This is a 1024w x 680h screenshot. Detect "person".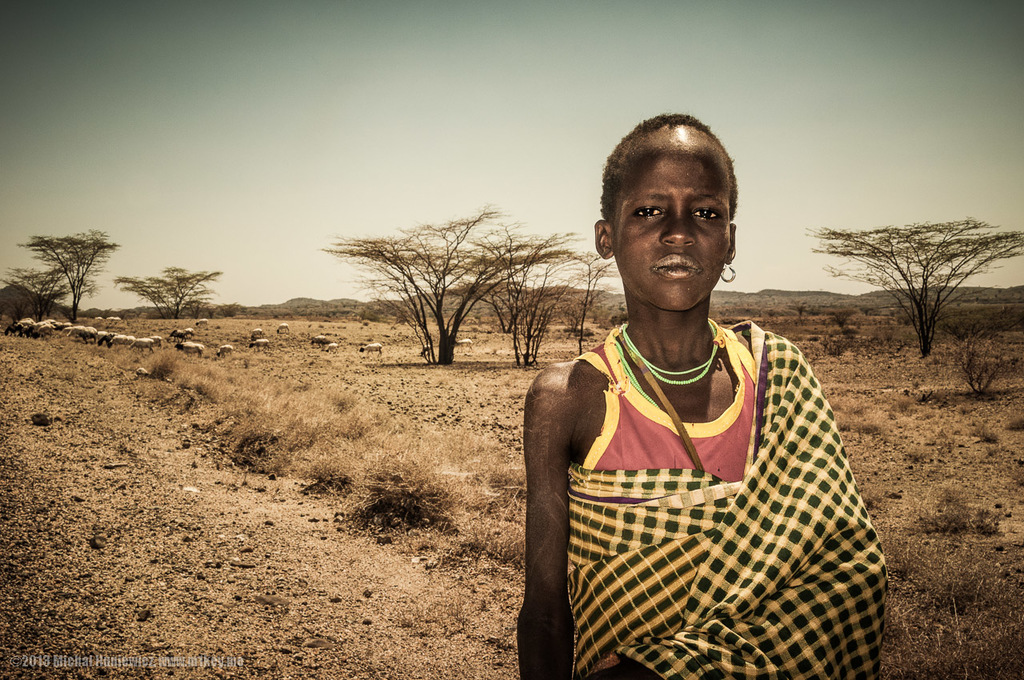
box=[510, 128, 891, 679].
